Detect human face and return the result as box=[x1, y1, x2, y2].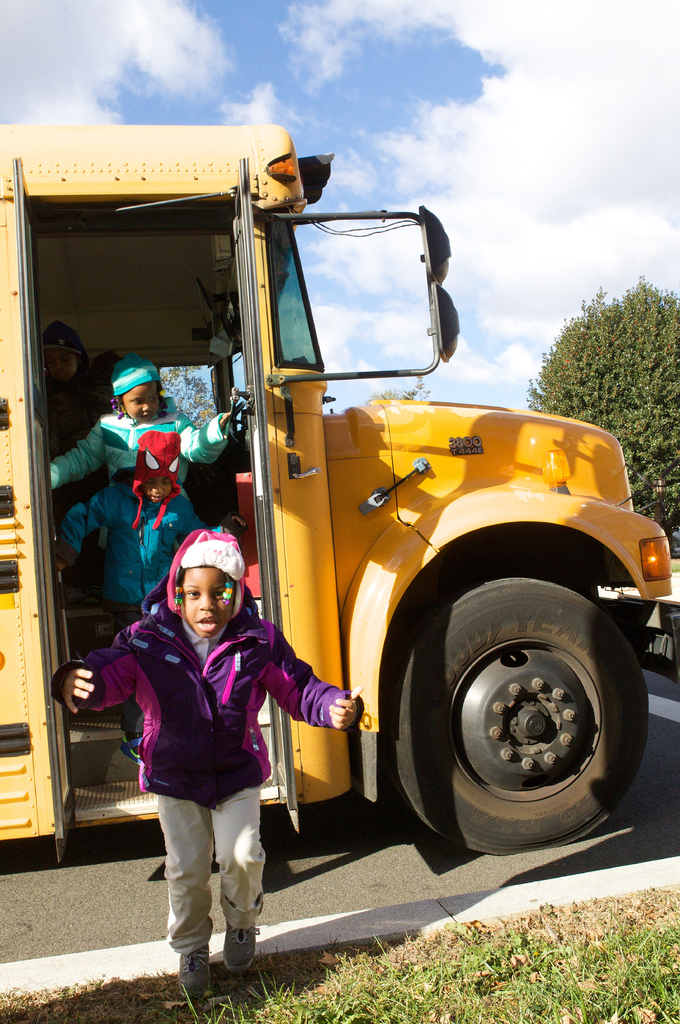
box=[145, 479, 172, 505].
